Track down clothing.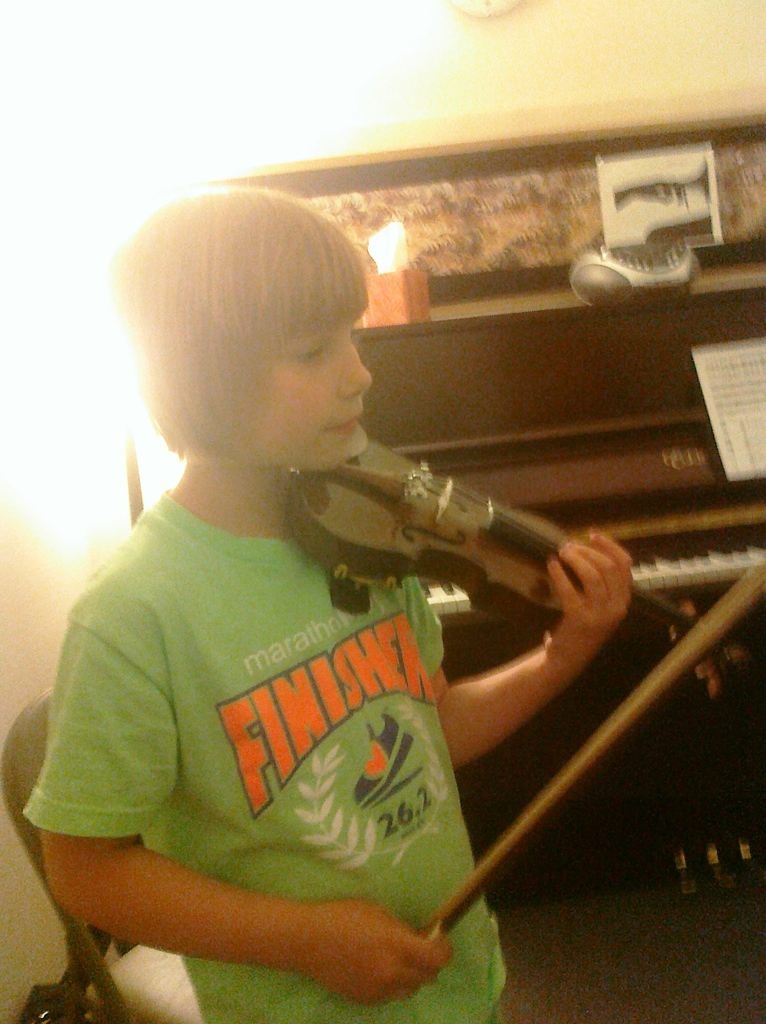
Tracked to (left=40, top=474, right=521, bottom=982).
